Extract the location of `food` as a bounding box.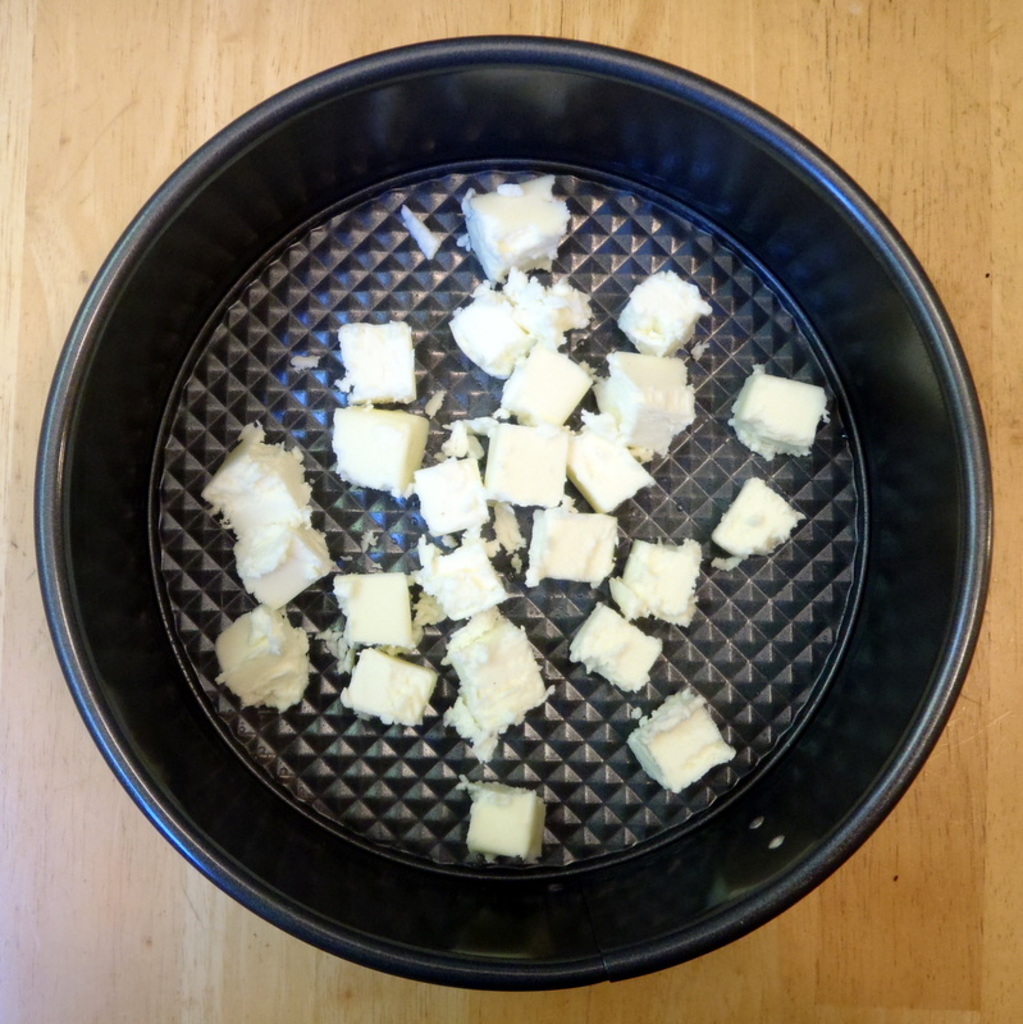
[left=435, top=607, right=556, bottom=756].
